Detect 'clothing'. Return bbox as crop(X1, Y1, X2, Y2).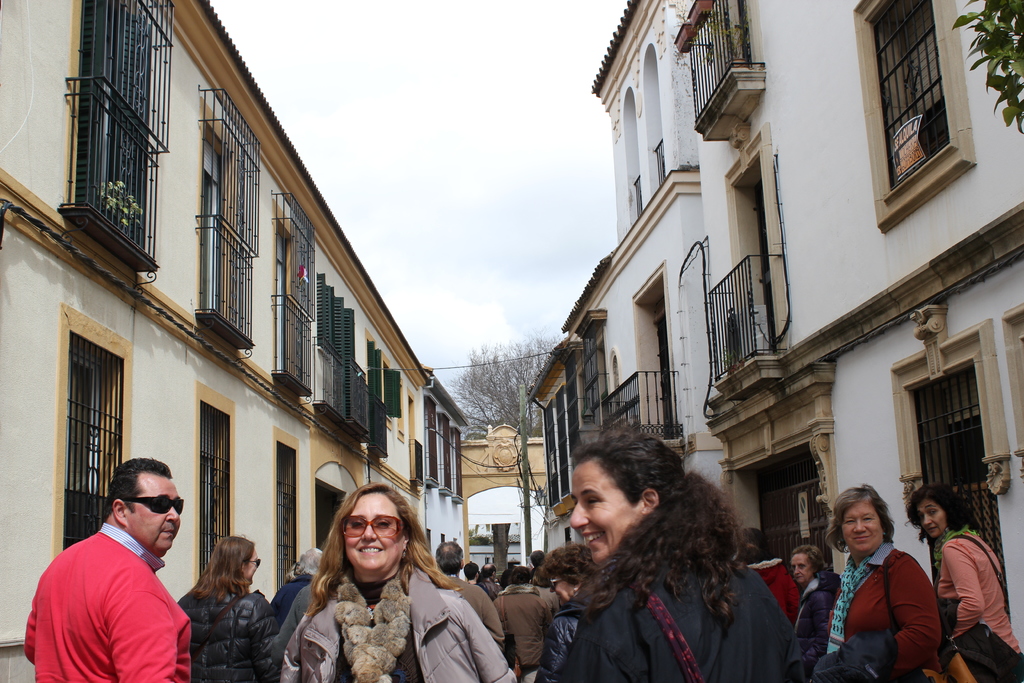
crop(721, 564, 809, 638).
